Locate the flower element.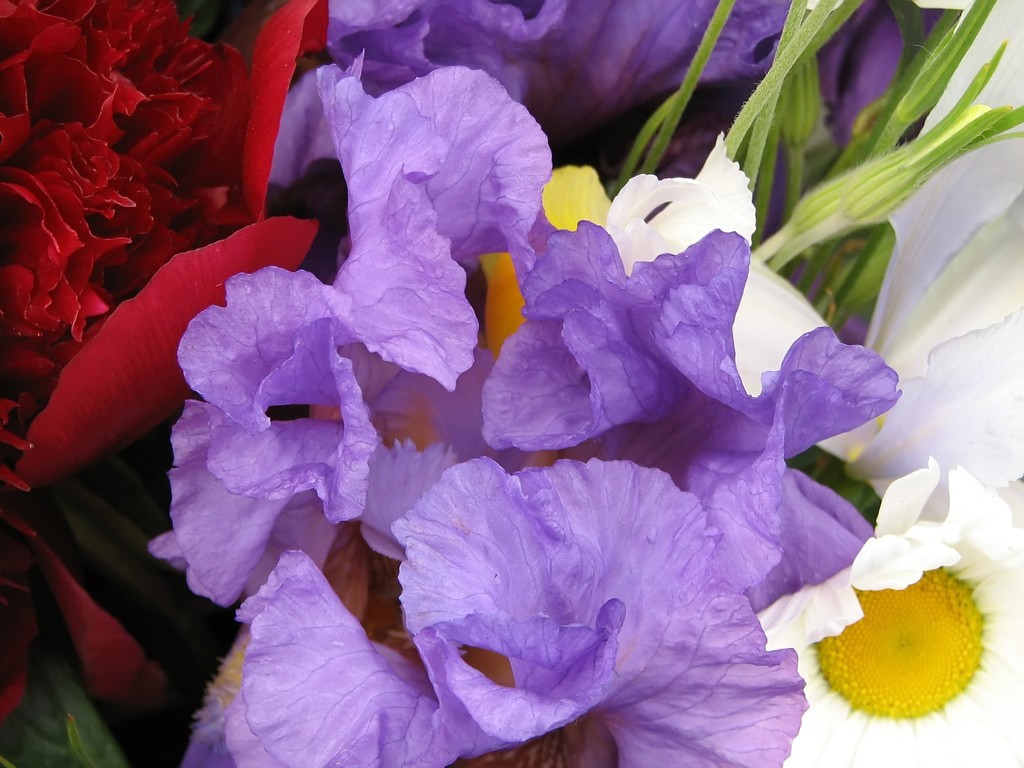
Element bbox: pyautogui.locateOnScreen(795, 452, 1018, 735).
